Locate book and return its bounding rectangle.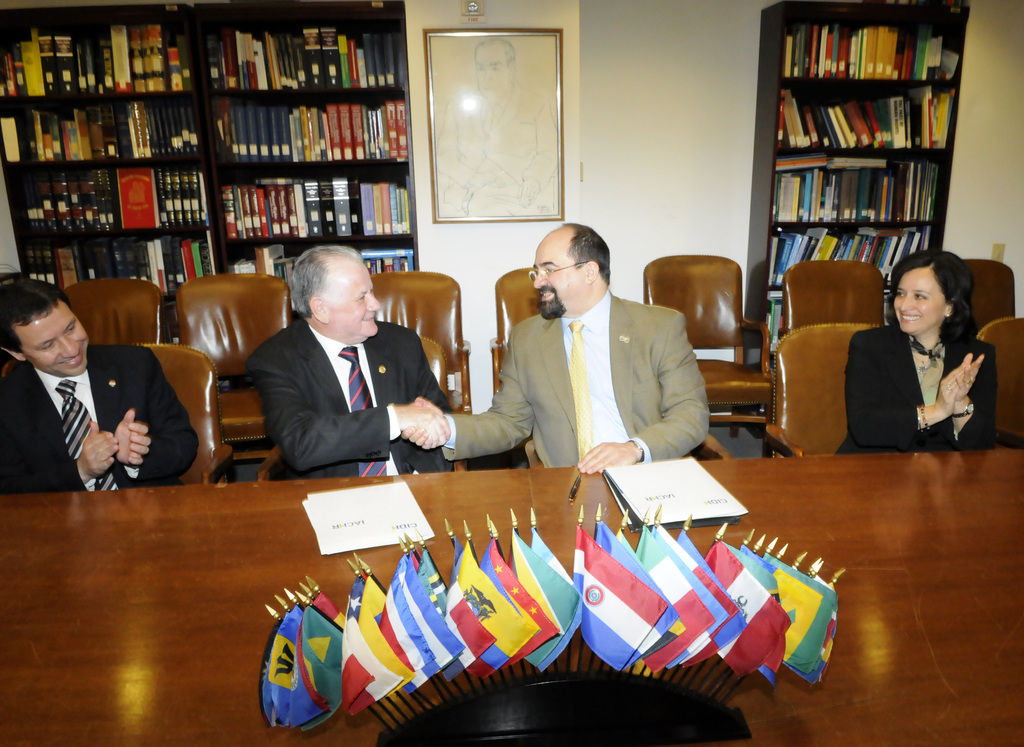
<bbox>811, 98, 831, 153</bbox>.
